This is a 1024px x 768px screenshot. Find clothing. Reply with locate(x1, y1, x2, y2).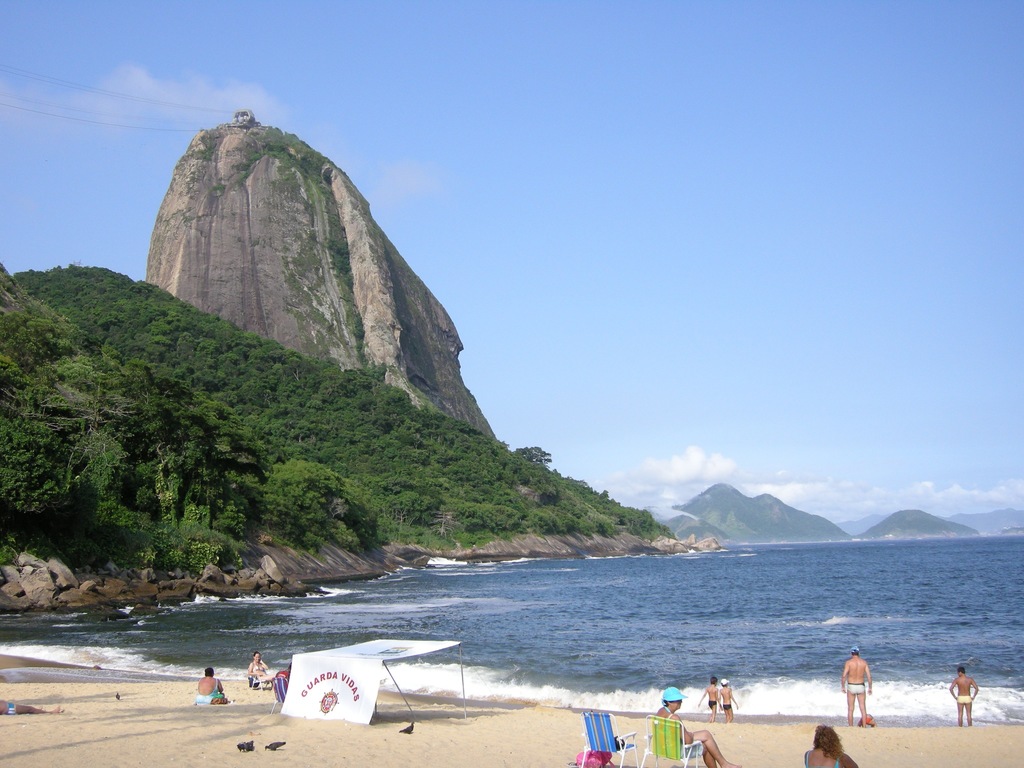
locate(956, 692, 972, 705).
